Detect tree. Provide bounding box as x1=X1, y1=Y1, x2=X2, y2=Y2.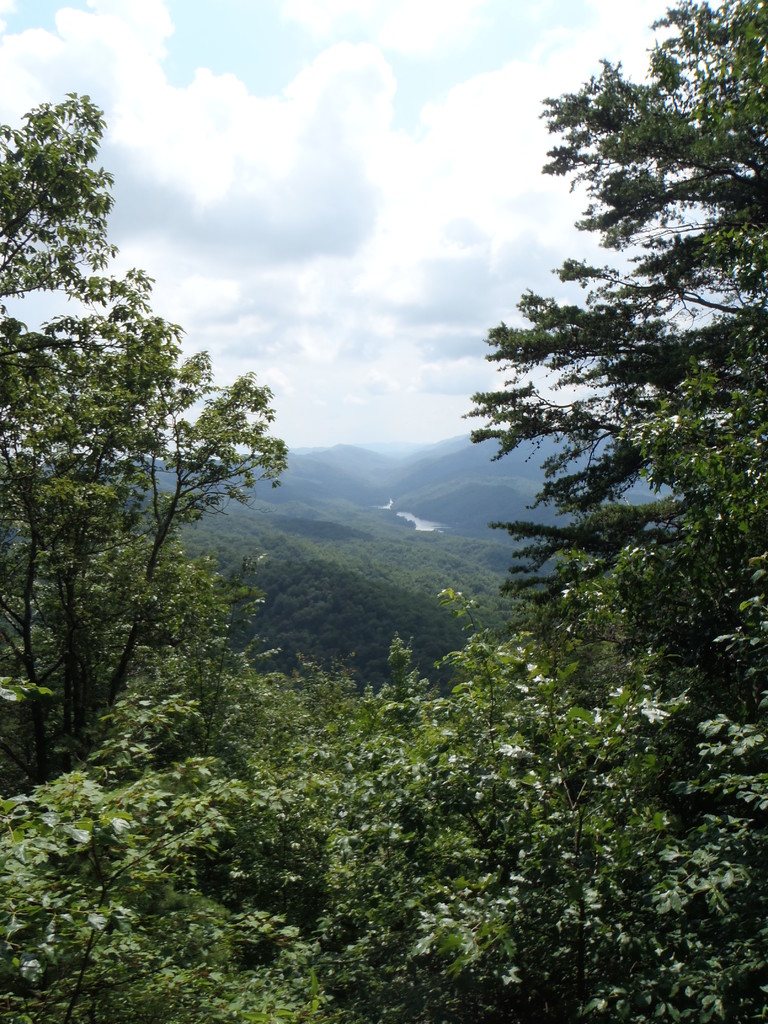
x1=0, y1=77, x2=273, y2=826.
